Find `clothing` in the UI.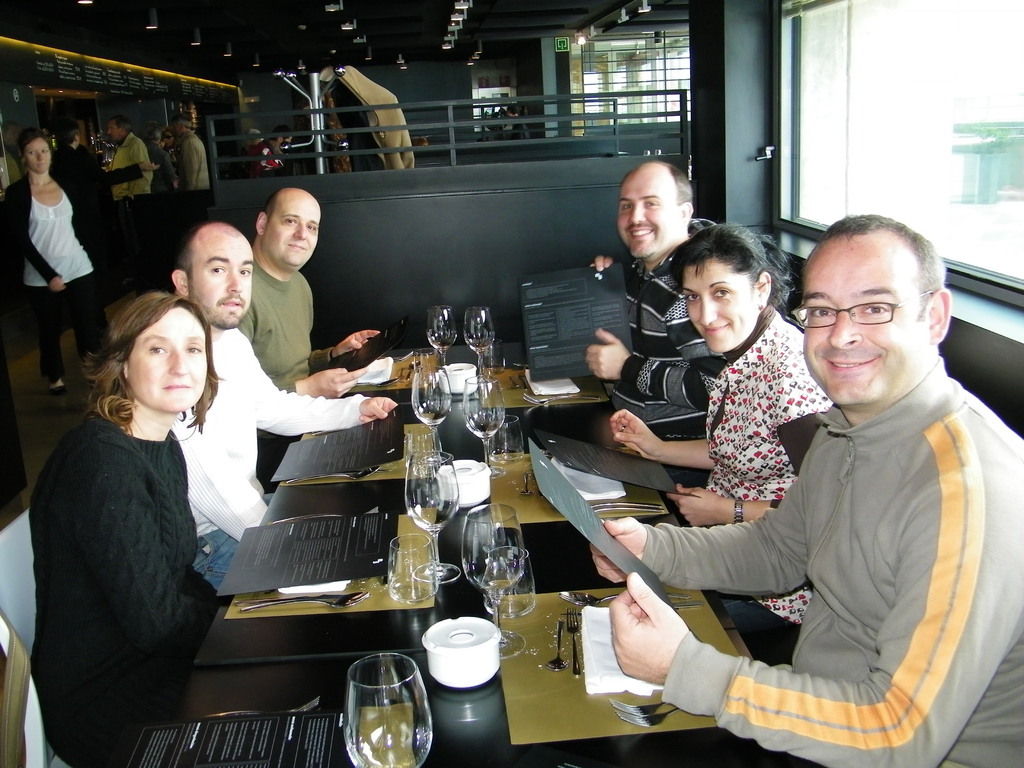
UI element at box(111, 135, 153, 195).
